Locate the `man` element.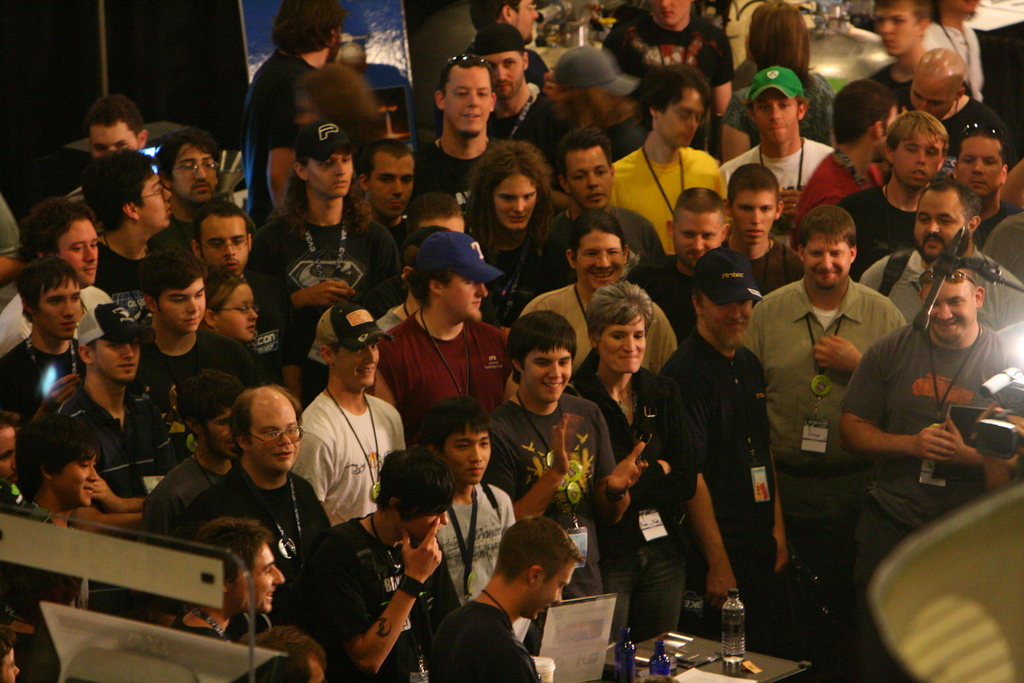
Element bbox: x1=7 y1=209 x2=117 y2=342.
